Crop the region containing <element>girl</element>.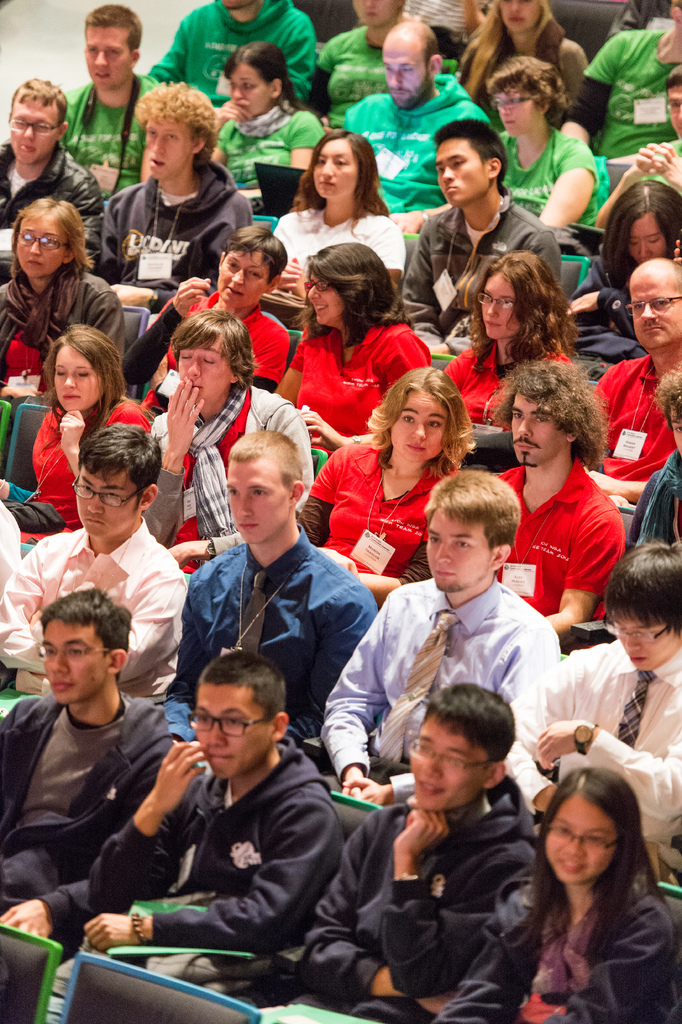
Crop region: {"x1": 0, "y1": 183, "x2": 127, "y2": 417}.
